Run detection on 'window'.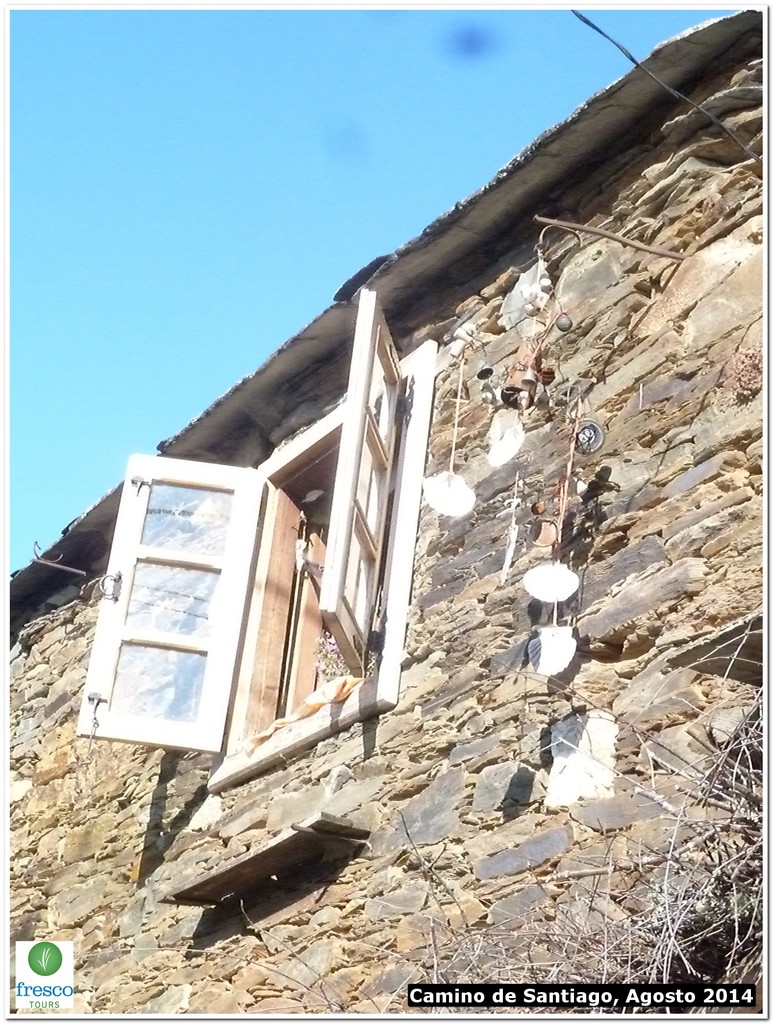
Result: 95:446:274:751.
